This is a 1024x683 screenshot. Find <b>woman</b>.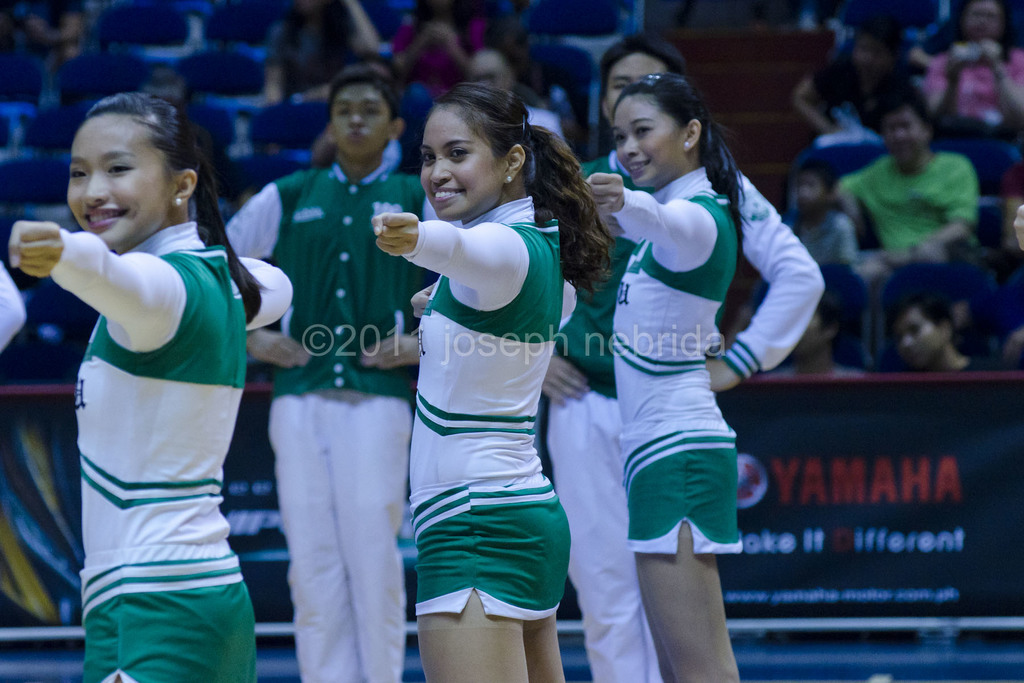
Bounding box: <bbox>9, 92, 292, 682</bbox>.
